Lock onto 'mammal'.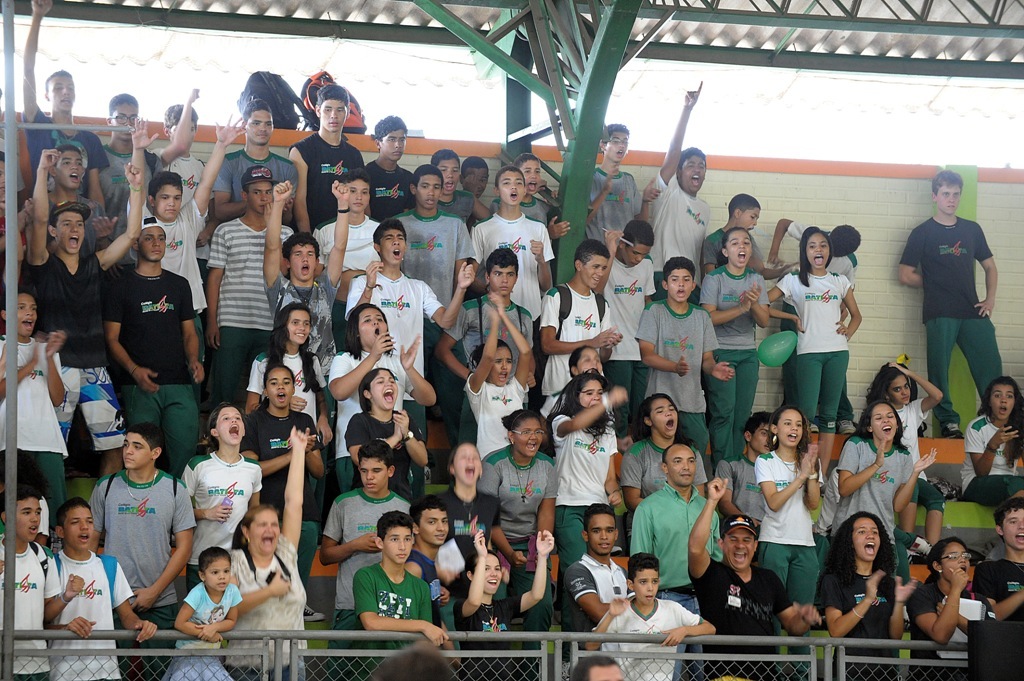
Locked: x1=263, y1=178, x2=352, y2=401.
